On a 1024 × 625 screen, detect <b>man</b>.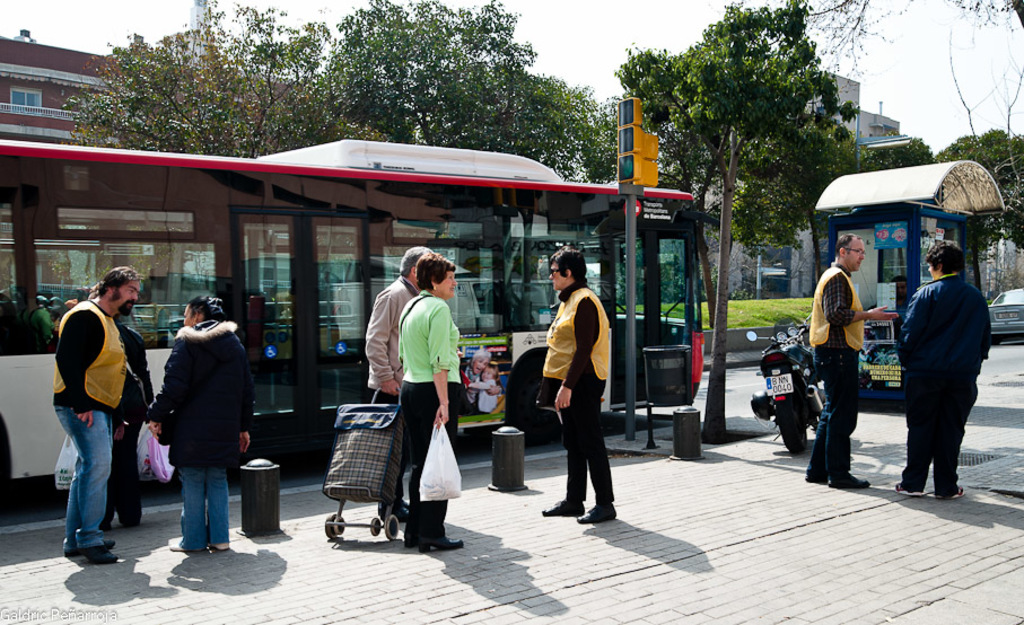
BBox(808, 231, 896, 492).
